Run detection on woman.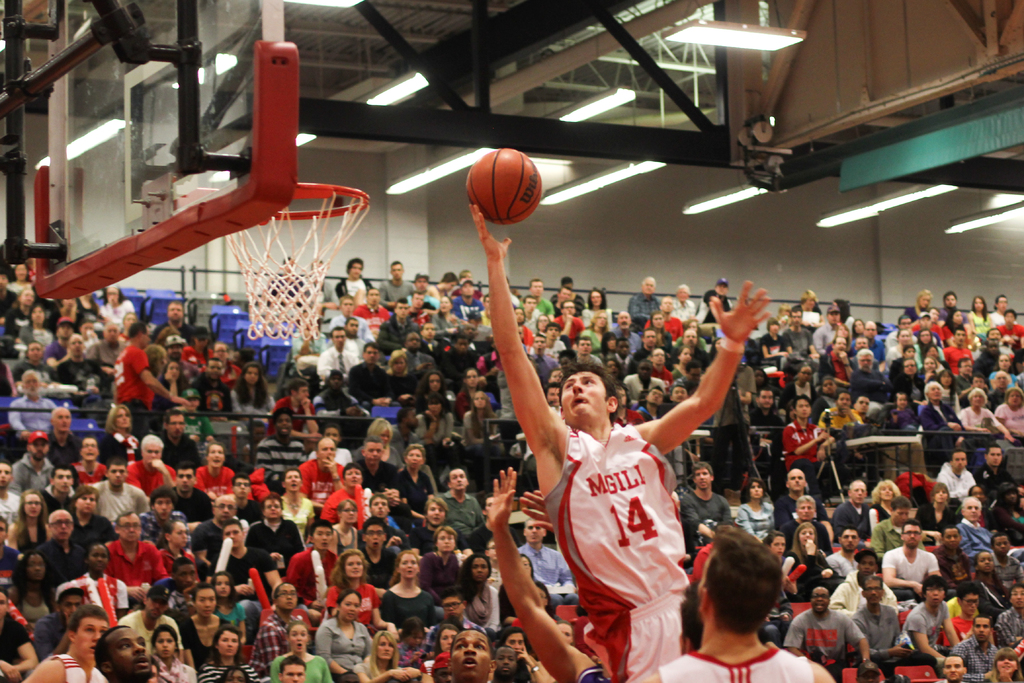
Result: select_region(864, 477, 899, 539).
